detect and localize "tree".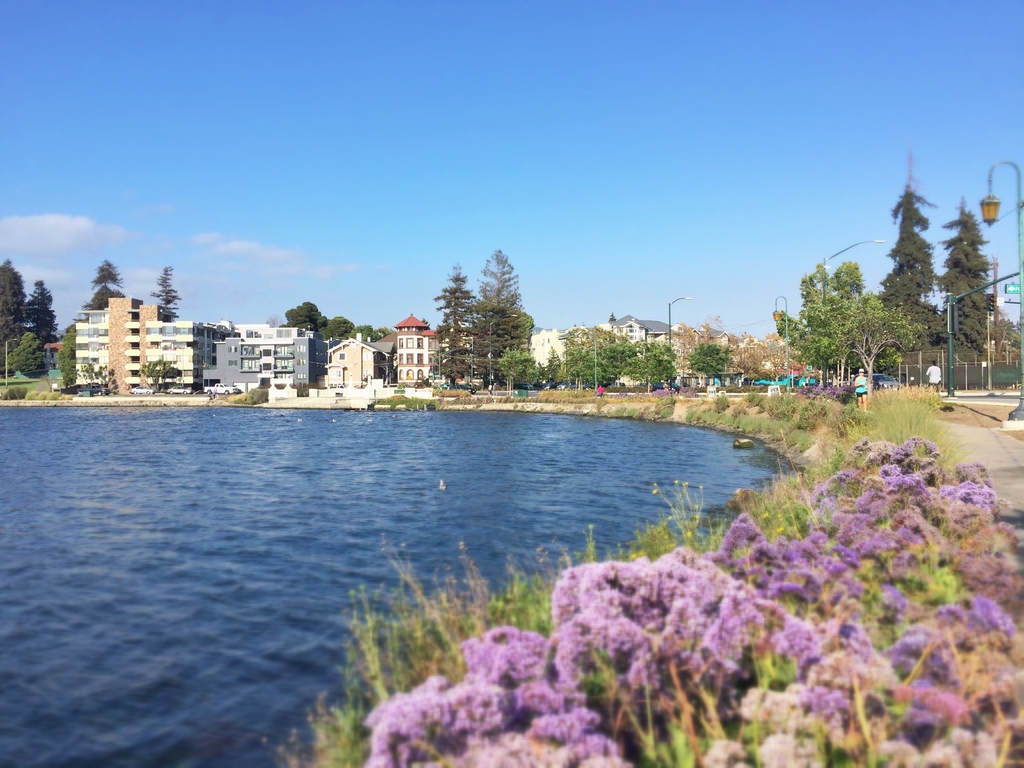
Localized at (x1=0, y1=331, x2=56, y2=378).
